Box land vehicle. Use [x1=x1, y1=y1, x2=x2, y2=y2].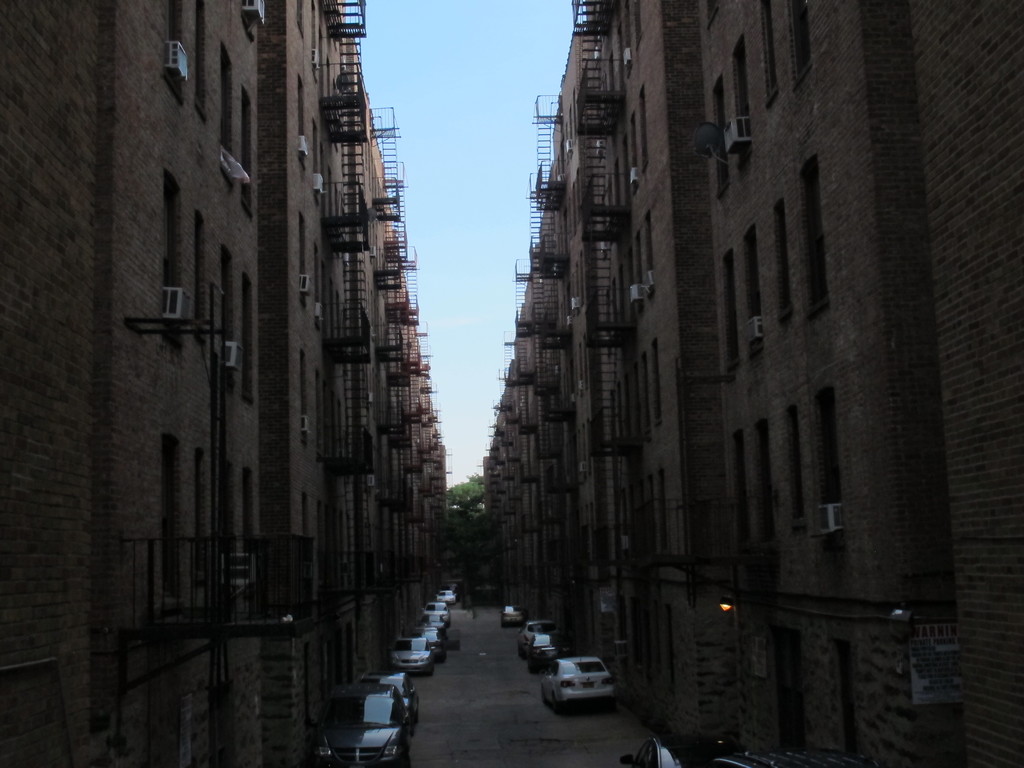
[x1=504, y1=603, x2=528, y2=623].
